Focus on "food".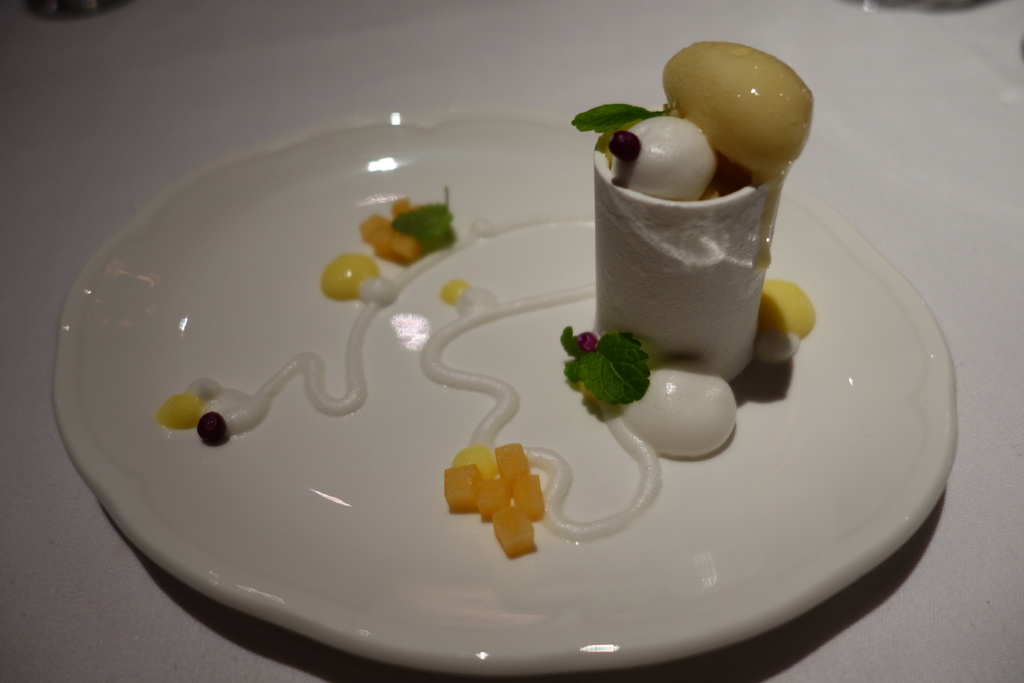
Focused at [left=567, top=30, right=808, bottom=380].
